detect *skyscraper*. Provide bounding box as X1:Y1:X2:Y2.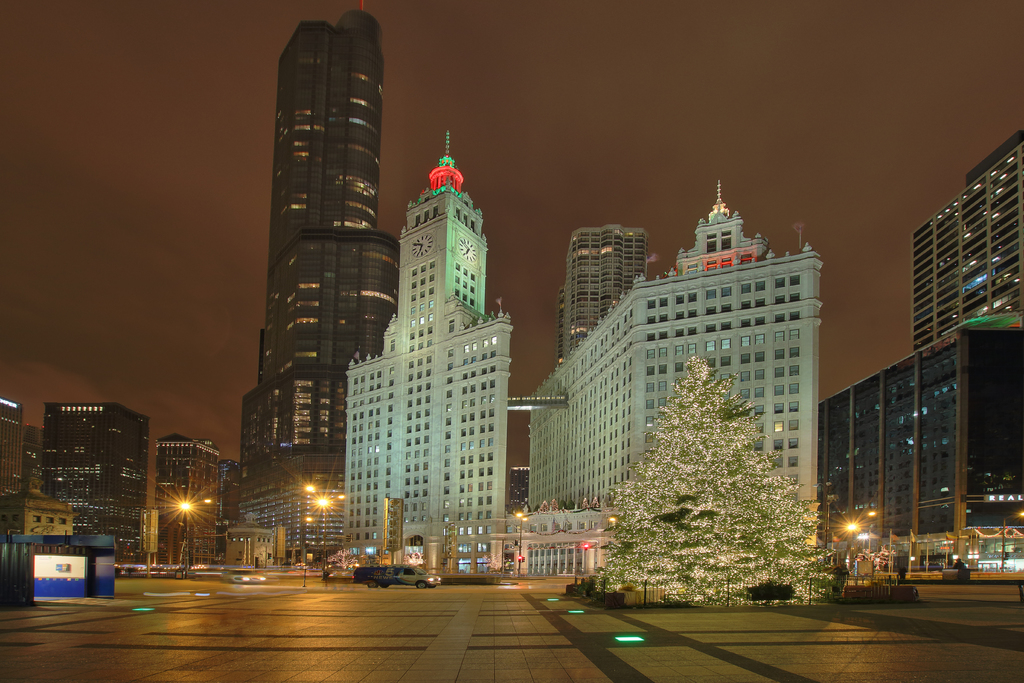
234:0:401:565.
